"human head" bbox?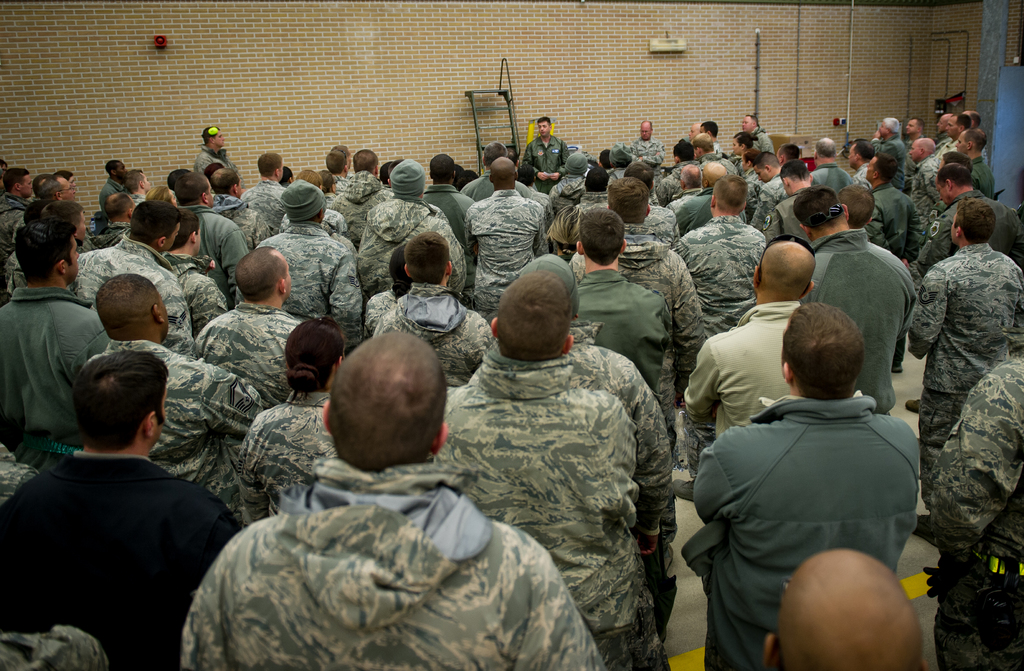
{"left": 430, "top": 152, "right": 456, "bottom": 186}
